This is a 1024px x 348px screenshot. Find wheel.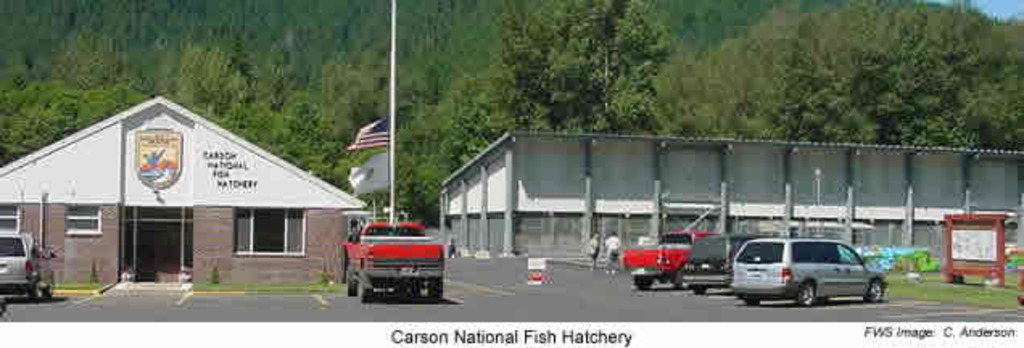
Bounding box: x1=428, y1=279, x2=444, y2=301.
